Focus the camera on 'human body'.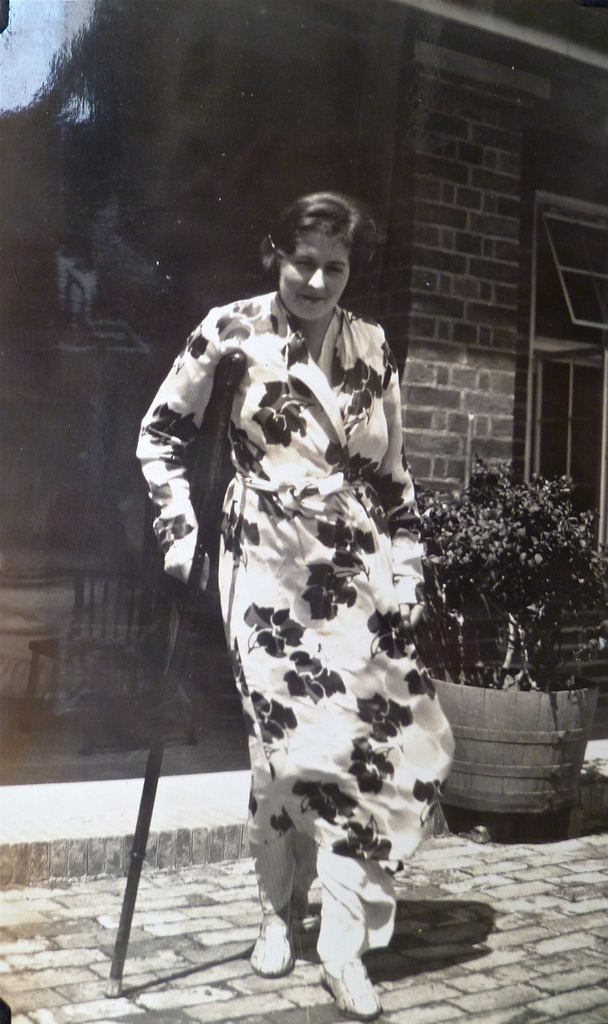
Focus region: crop(148, 209, 451, 1022).
